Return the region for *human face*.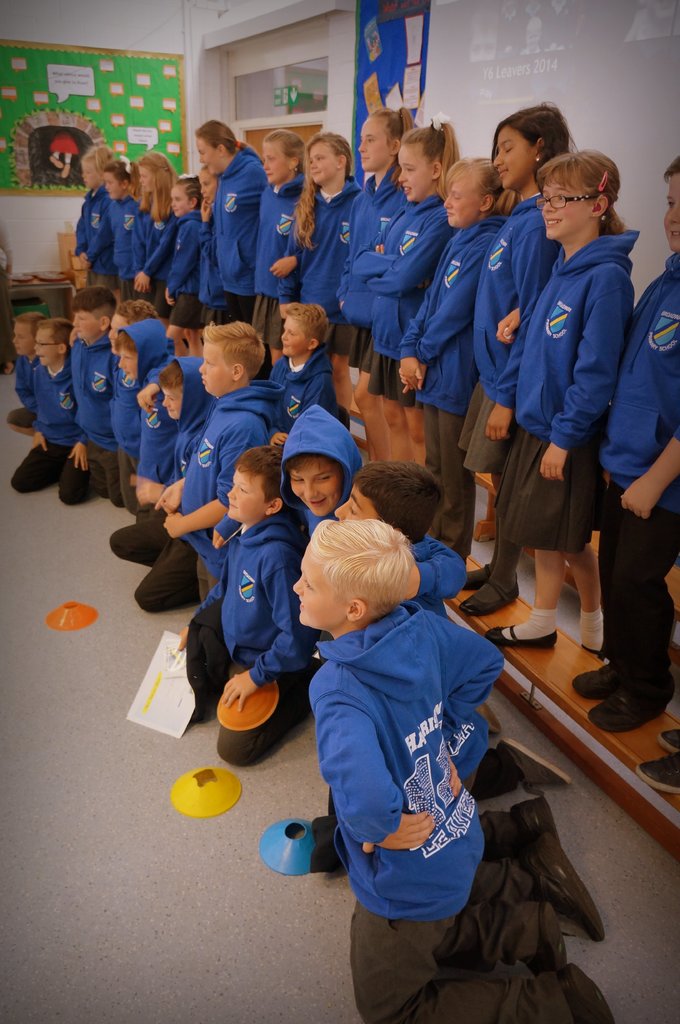
box=[80, 164, 101, 188].
